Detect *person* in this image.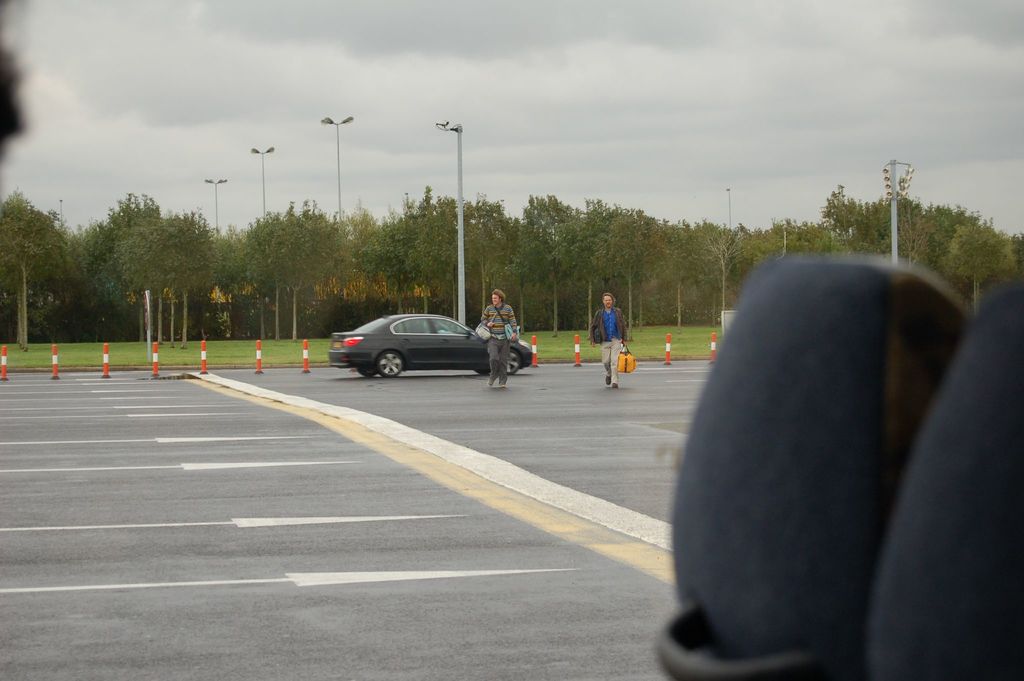
Detection: (477,288,523,385).
